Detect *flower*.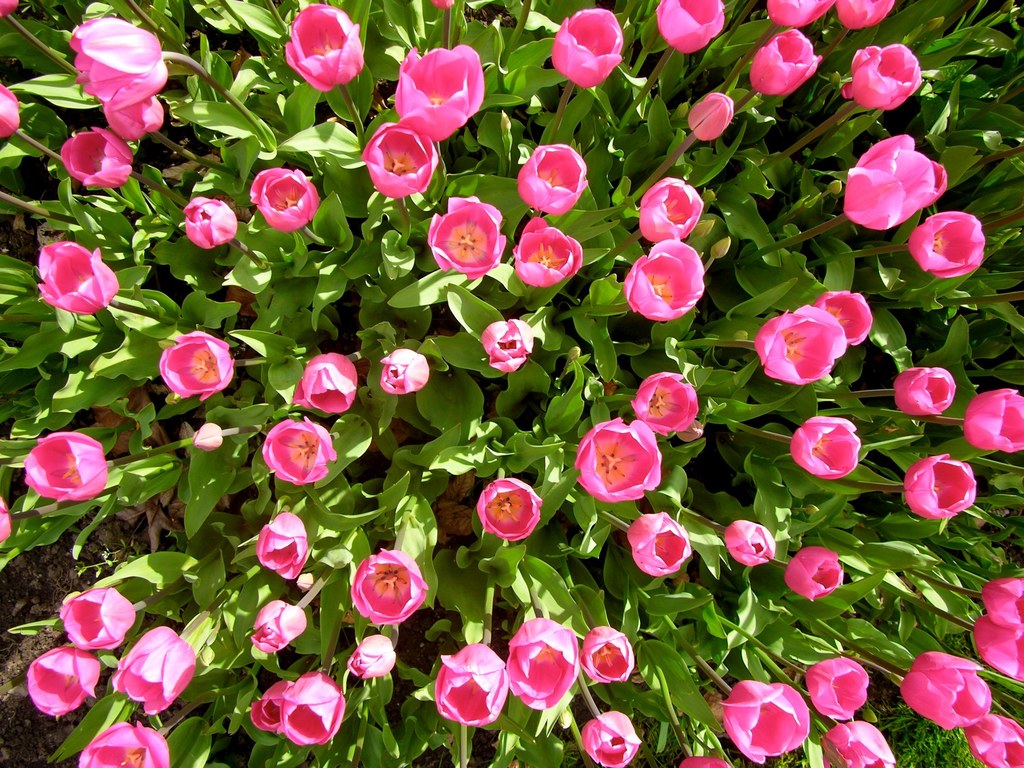
Detected at (513, 145, 584, 213).
